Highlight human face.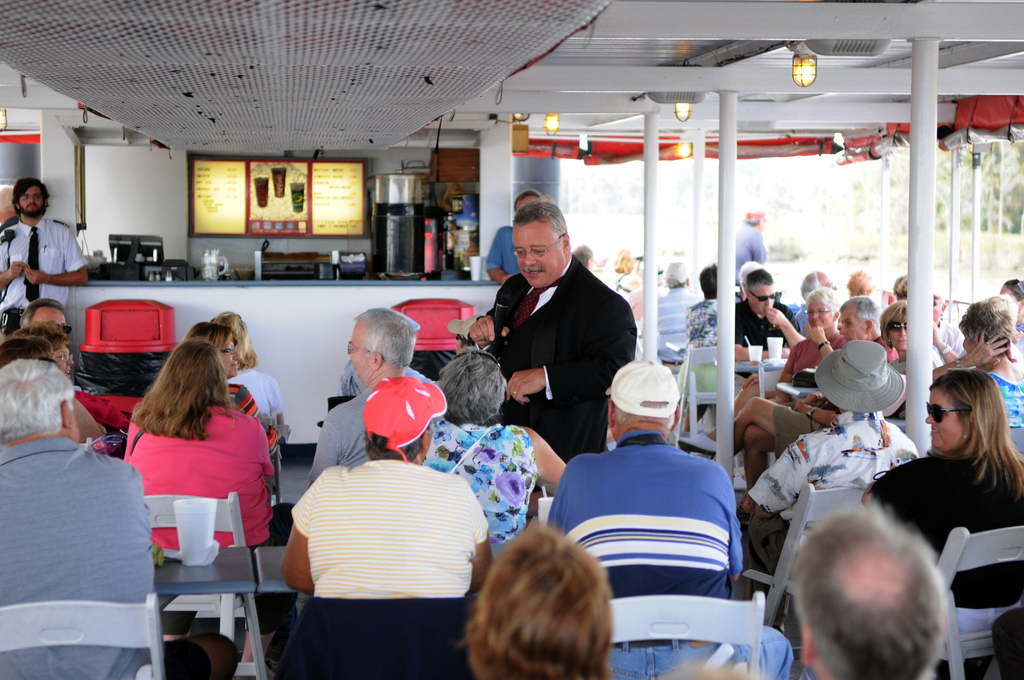
Highlighted region: (808, 302, 833, 330).
